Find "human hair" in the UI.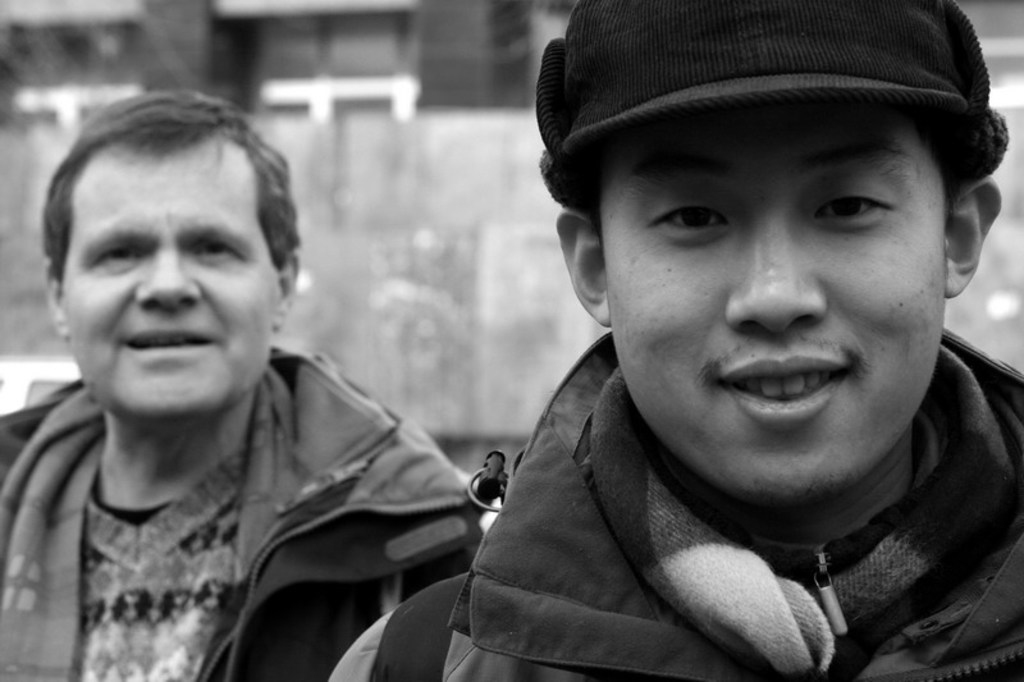
UI element at {"left": 33, "top": 106, "right": 275, "bottom": 303}.
